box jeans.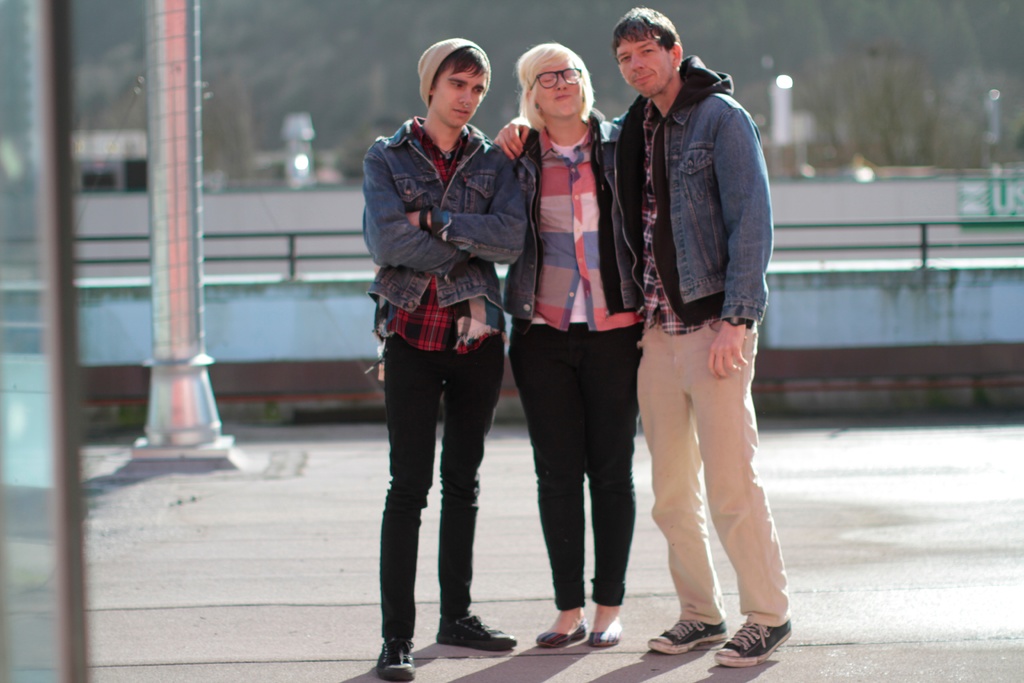
(left=506, top=319, right=645, bottom=611).
